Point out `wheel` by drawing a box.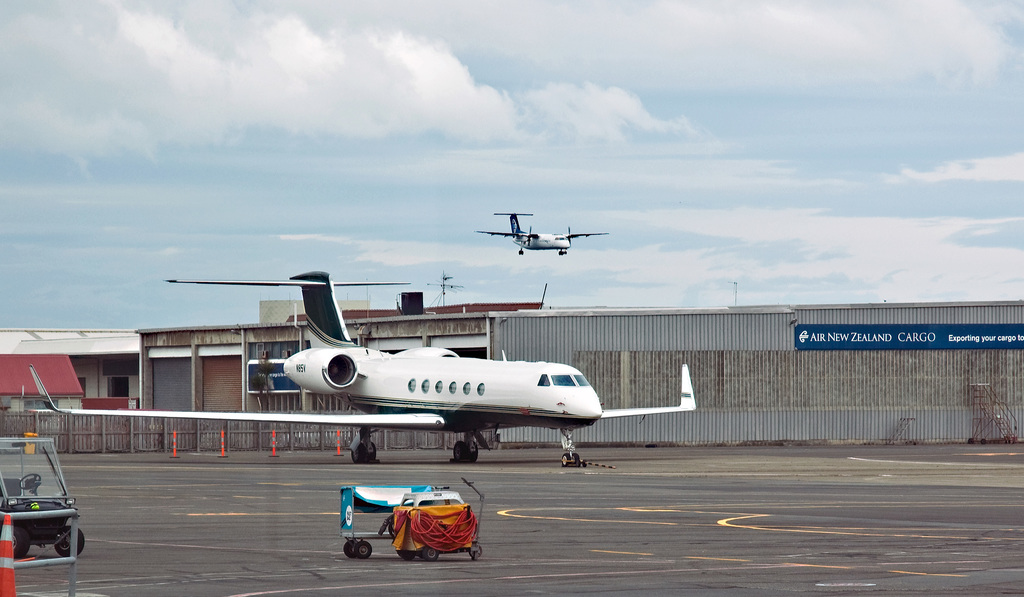
{"x1": 354, "y1": 539, "x2": 371, "y2": 558}.
